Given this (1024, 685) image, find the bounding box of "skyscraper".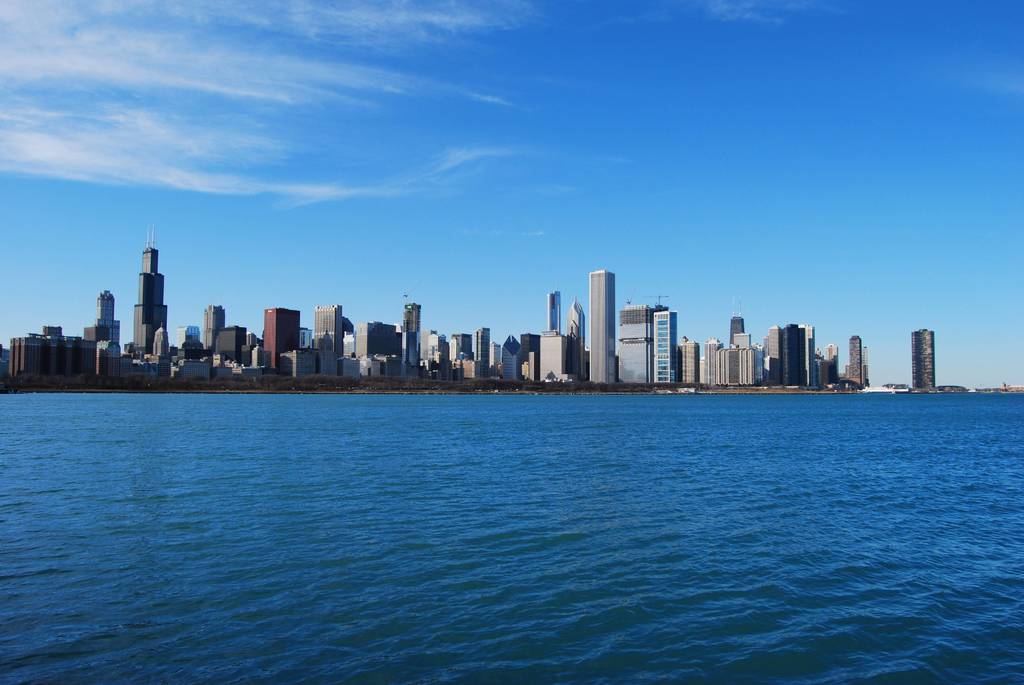
select_region(492, 342, 503, 364).
